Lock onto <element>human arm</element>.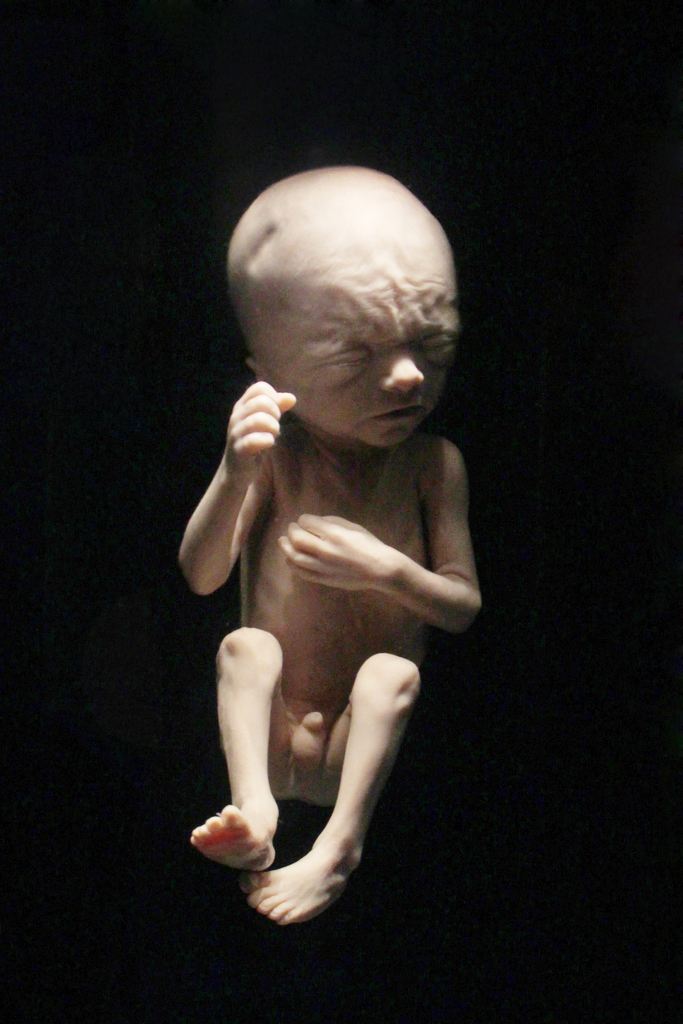
Locked: [x1=277, y1=438, x2=481, y2=638].
